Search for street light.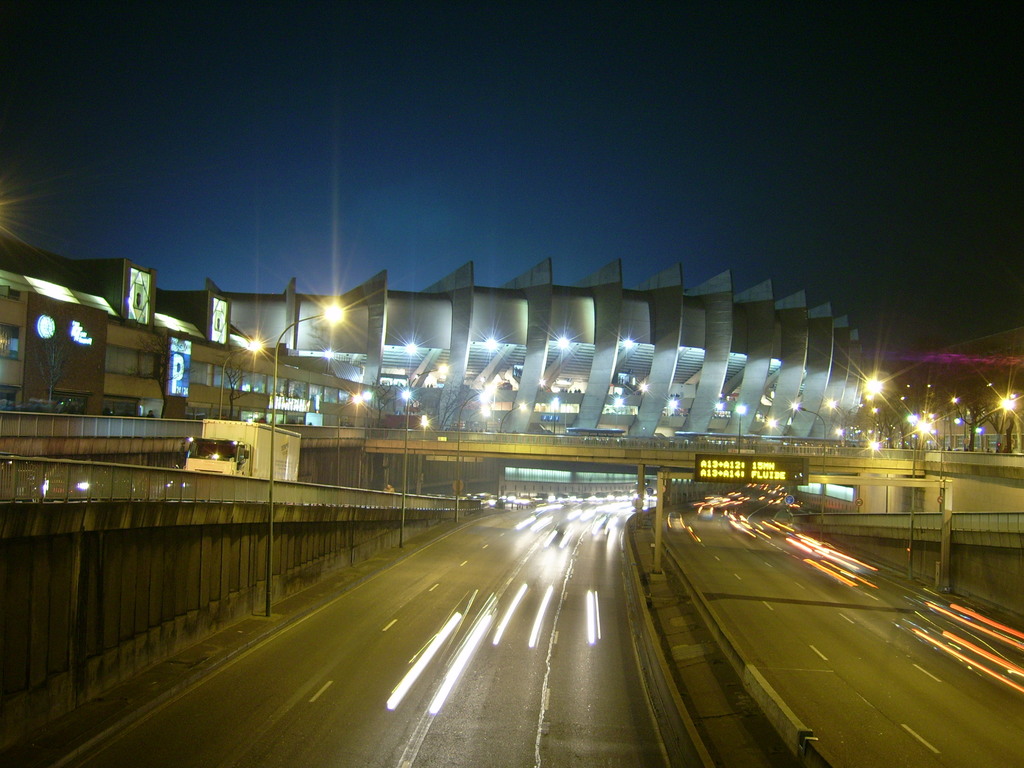
Found at 399/364/448/551.
